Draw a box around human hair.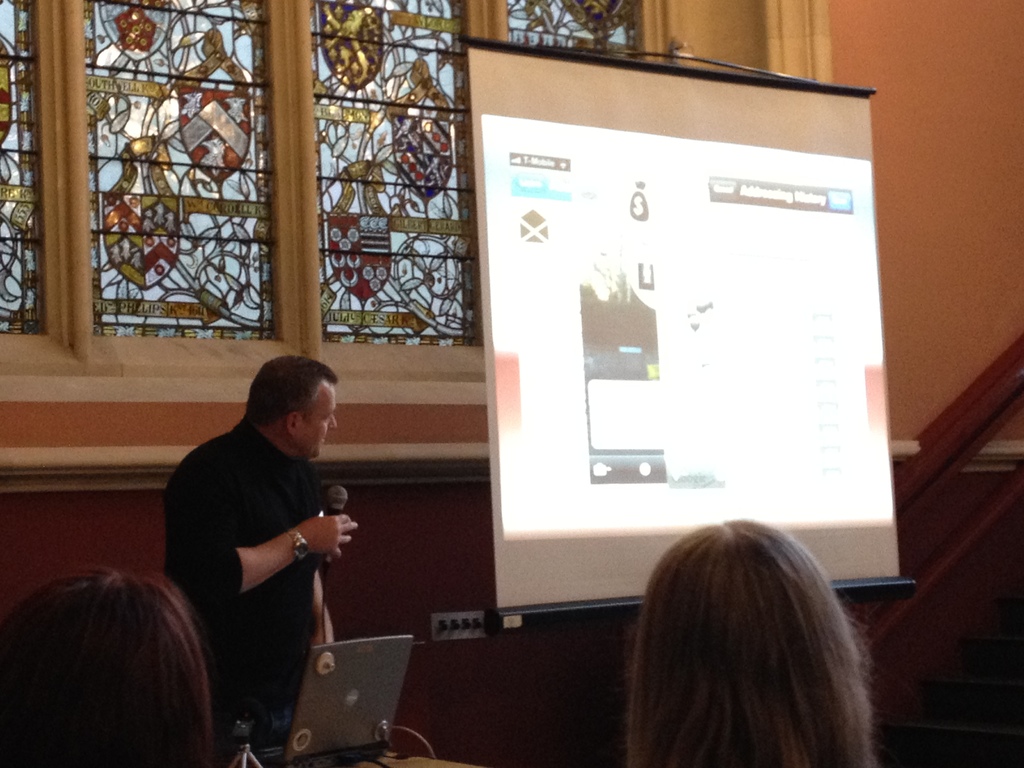
(609, 518, 883, 767).
